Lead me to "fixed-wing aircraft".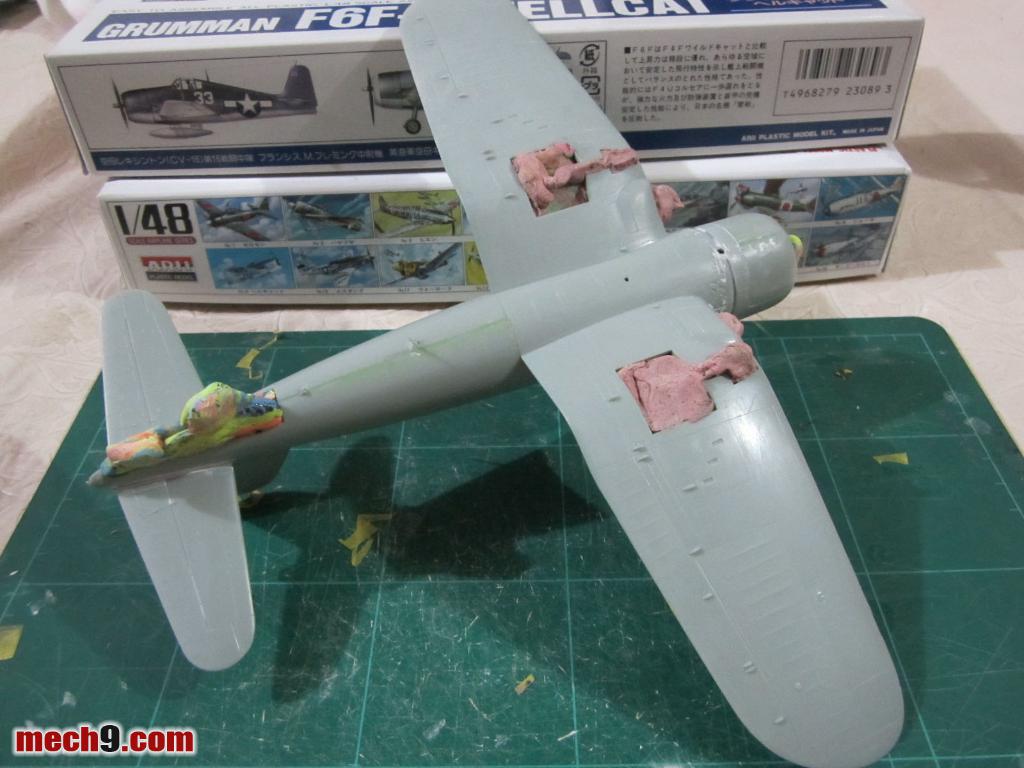
Lead to bbox=(810, 227, 876, 260).
